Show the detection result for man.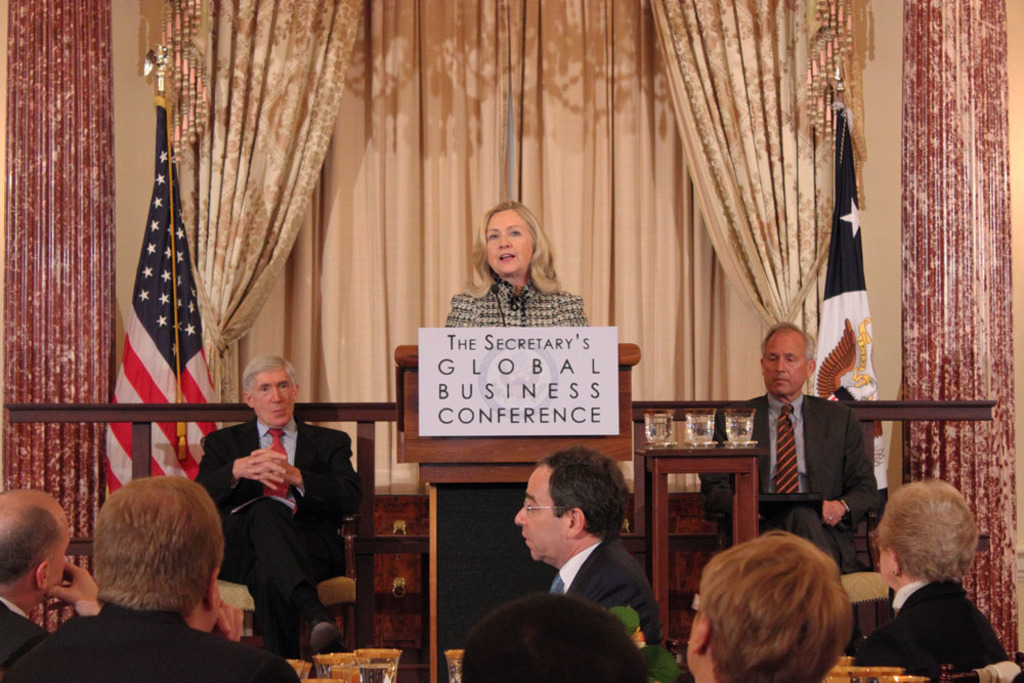
684:531:860:682.
